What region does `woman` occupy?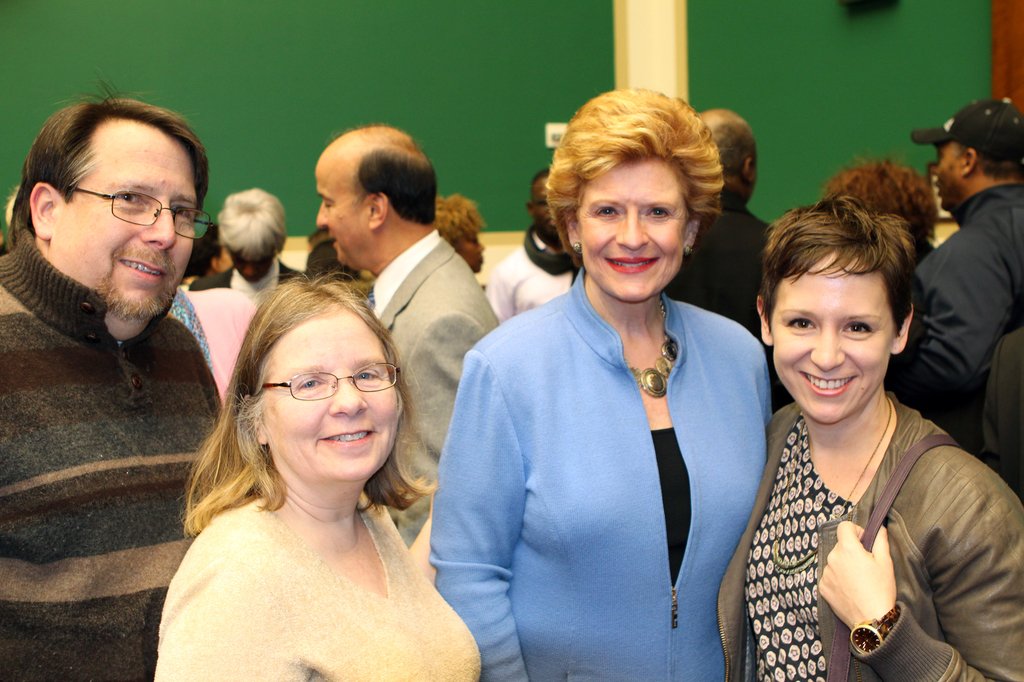
x1=430 y1=86 x2=780 y2=681.
